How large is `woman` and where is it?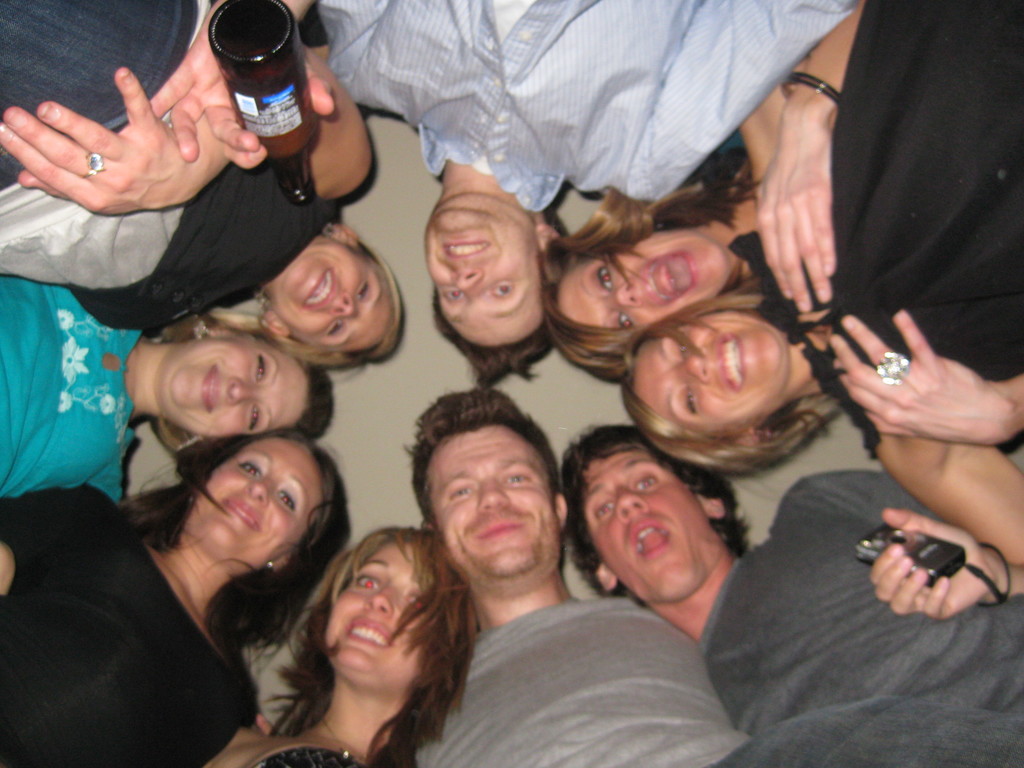
Bounding box: crop(545, 3, 1019, 447).
